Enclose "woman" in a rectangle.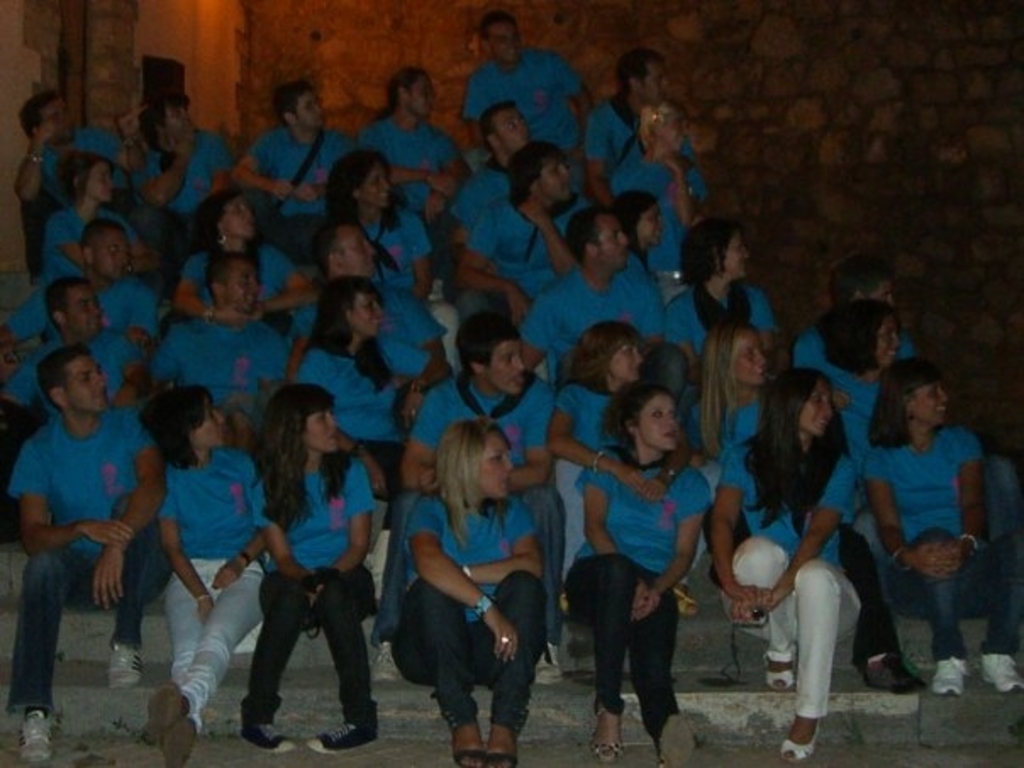
283:271:415:502.
